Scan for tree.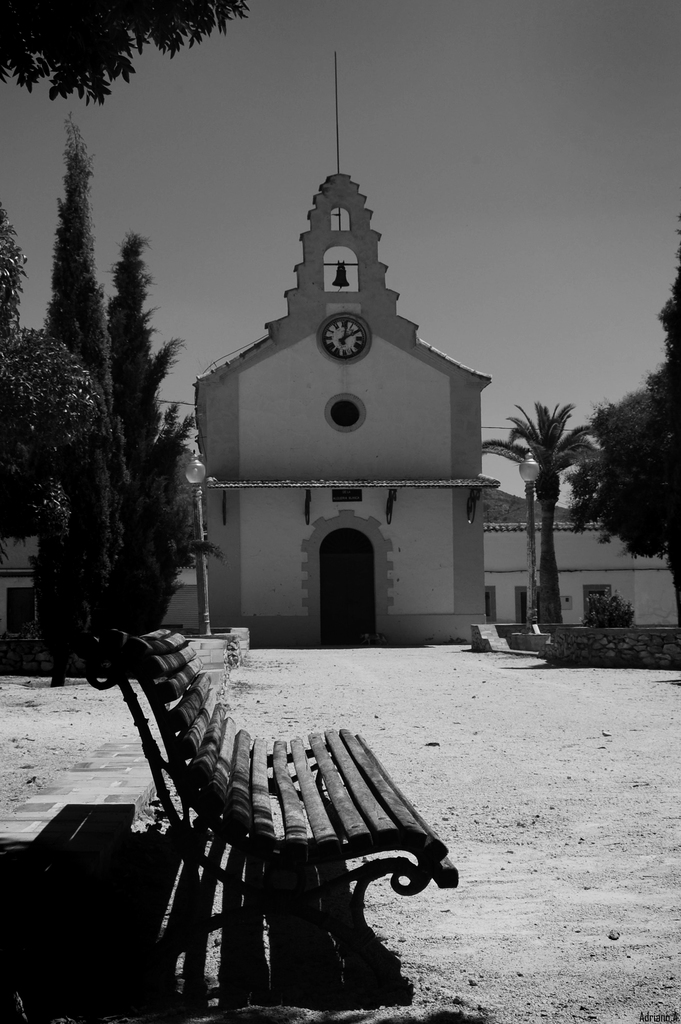
Scan result: region(576, 250, 680, 605).
